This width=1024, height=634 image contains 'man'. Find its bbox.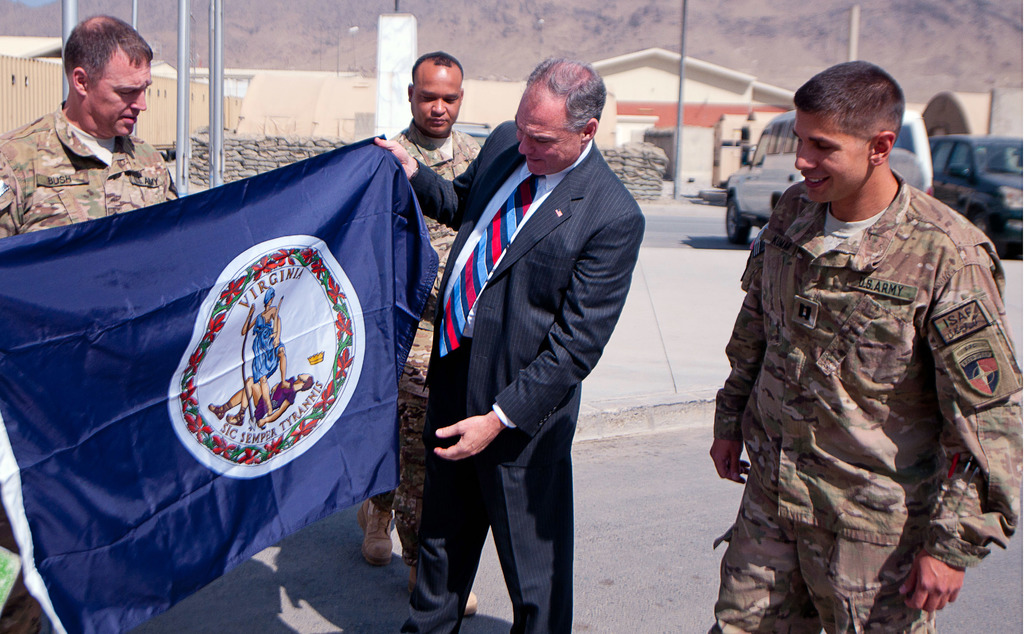
(416,31,652,629).
